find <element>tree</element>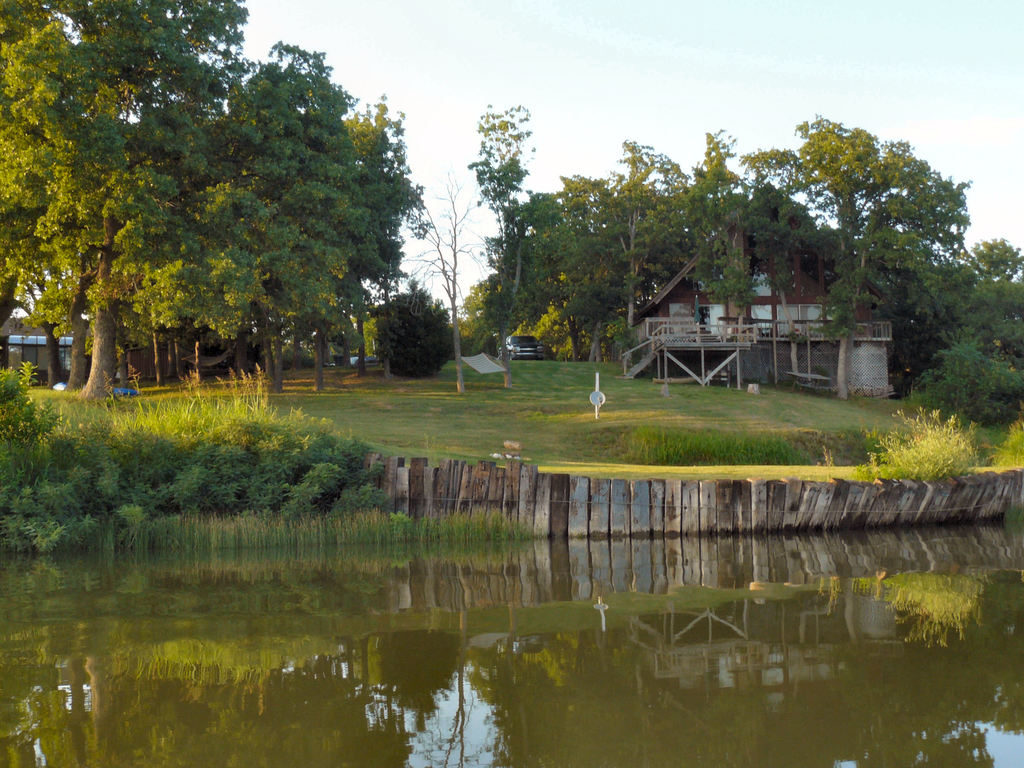
select_region(369, 279, 459, 378)
